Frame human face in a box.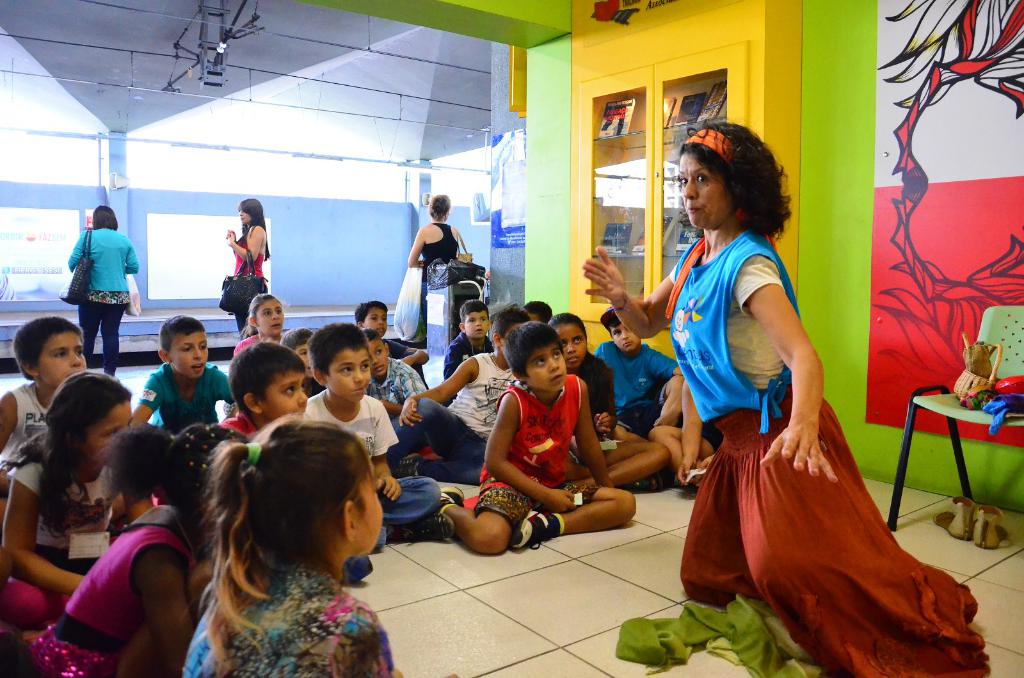
Rect(349, 466, 381, 561).
